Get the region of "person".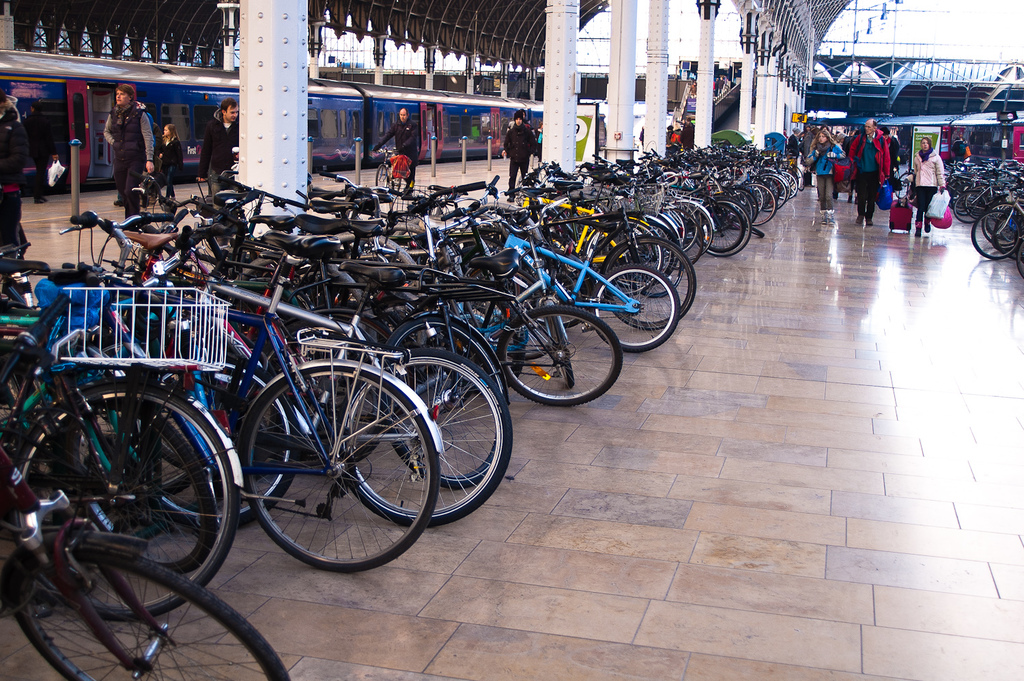
bbox=[901, 141, 947, 241].
